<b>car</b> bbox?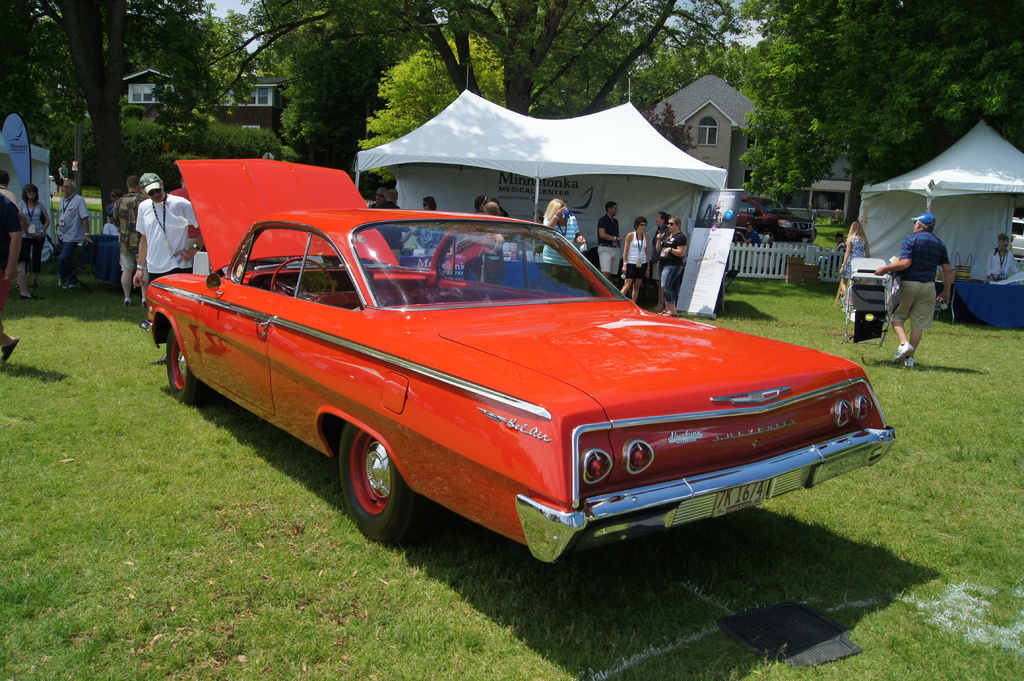
l=140, t=156, r=897, b=567
